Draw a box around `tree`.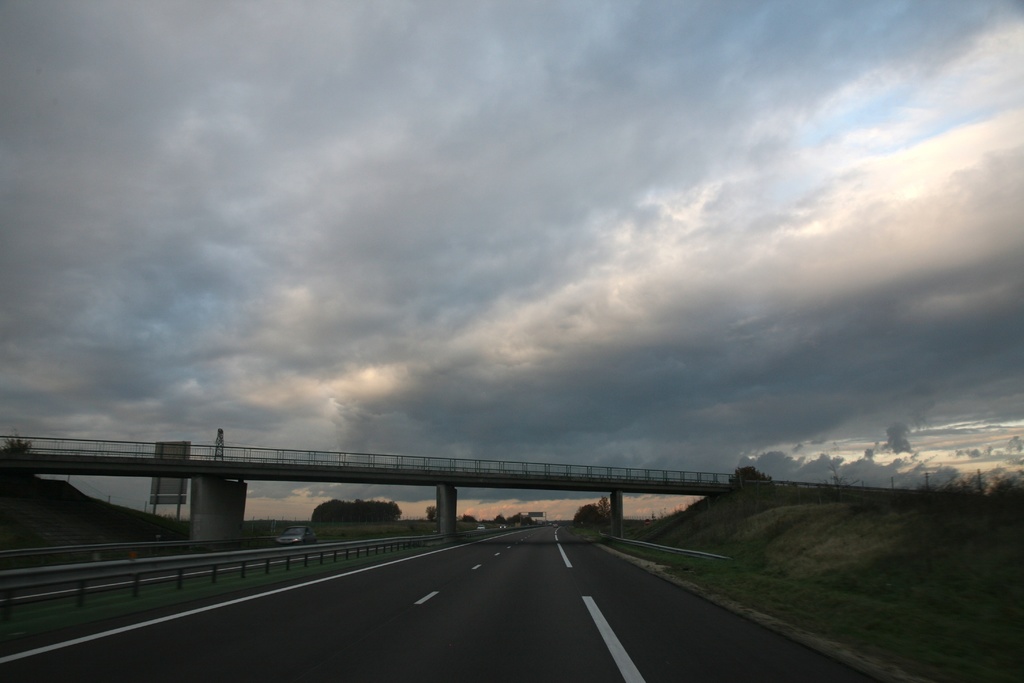
836 465 1023 520.
